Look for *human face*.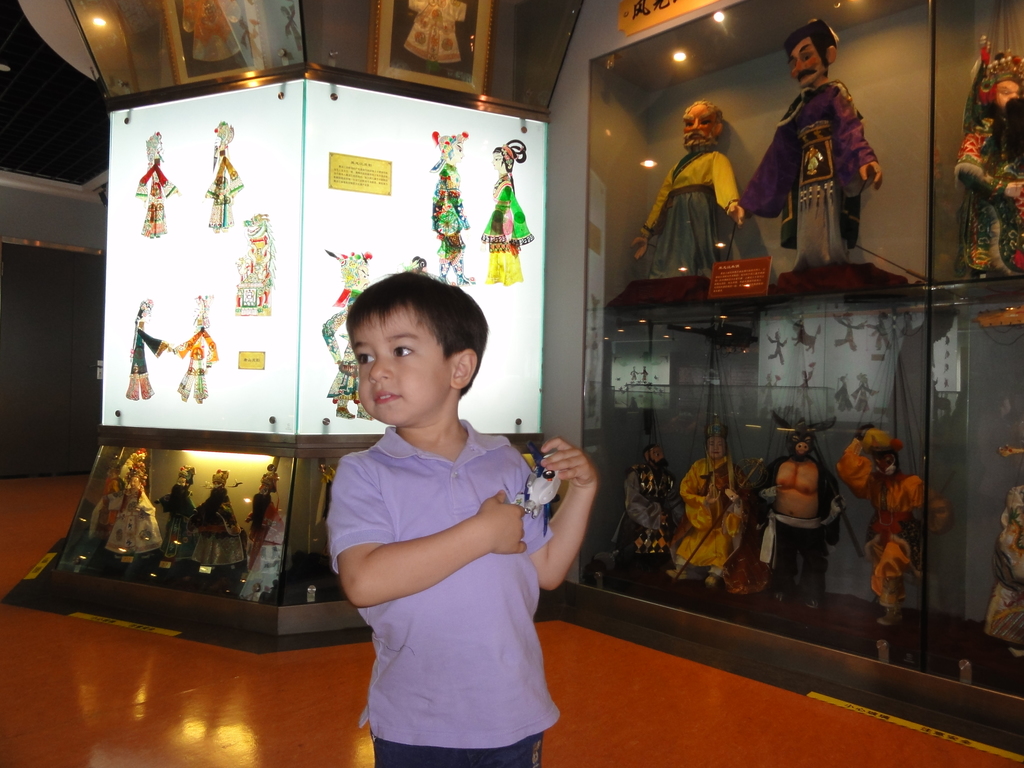
Found: select_region(998, 81, 1020, 104).
